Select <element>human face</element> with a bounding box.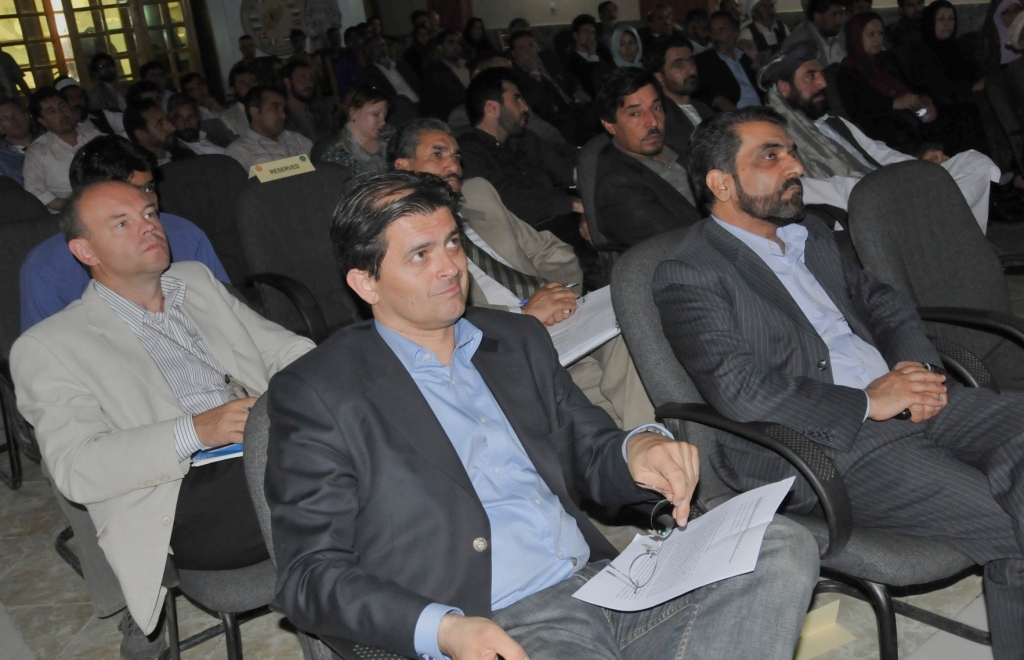
<box>865,24,883,53</box>.
